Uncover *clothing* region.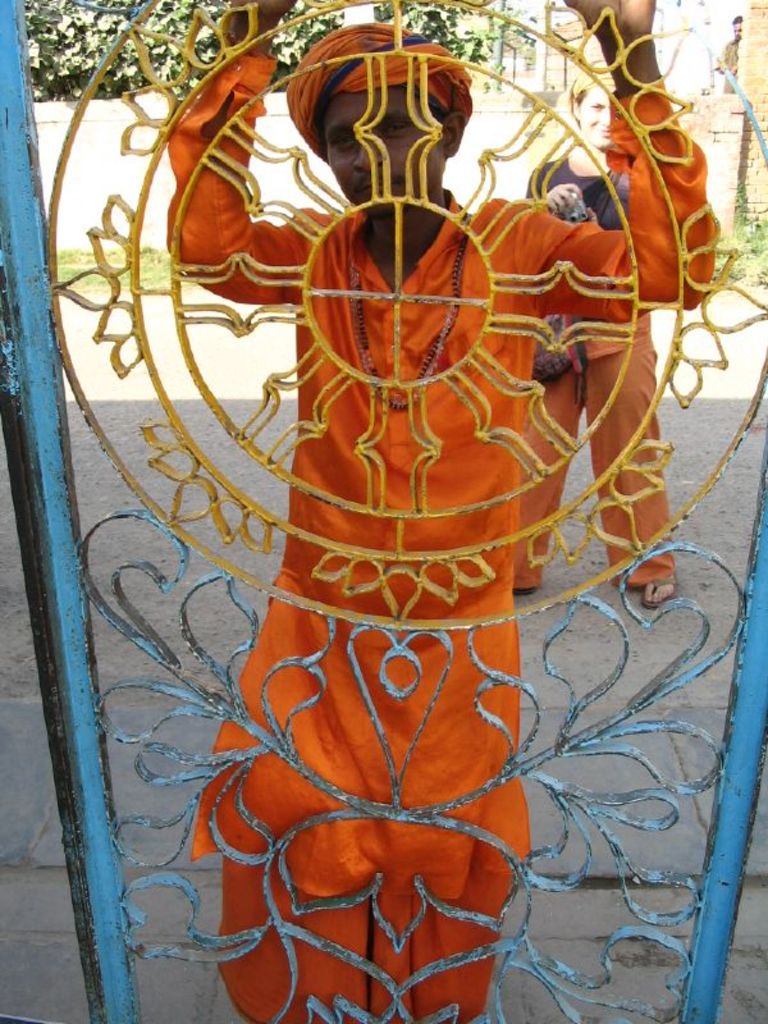
Uncovered: <bbox>511, 154, 675, 593</bbox>.
